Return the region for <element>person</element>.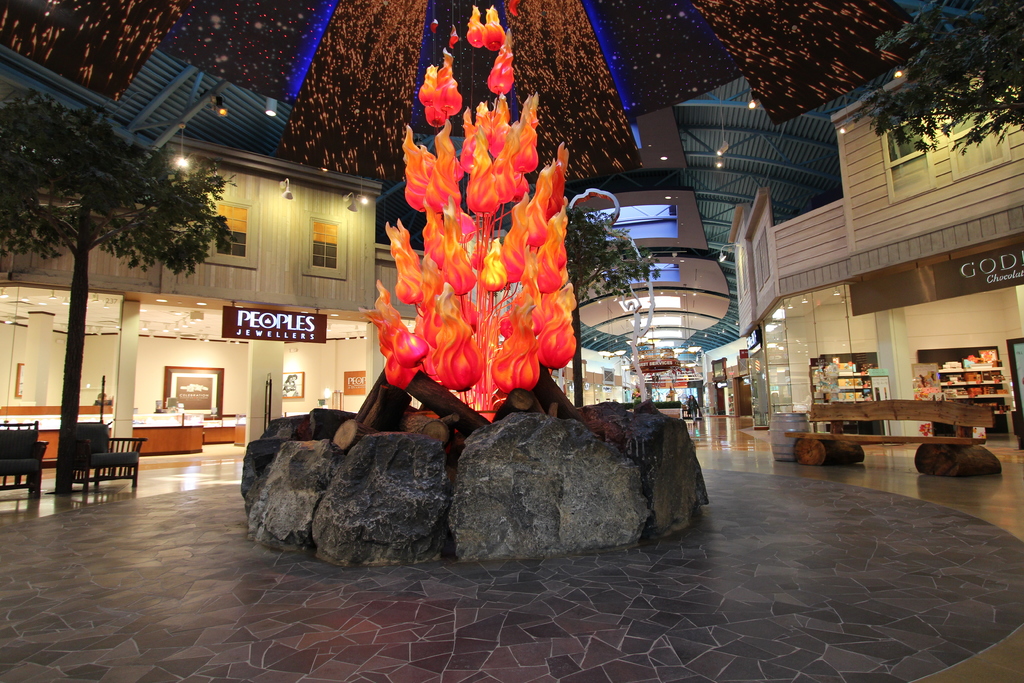
rect(284, 373, 294, 397).
